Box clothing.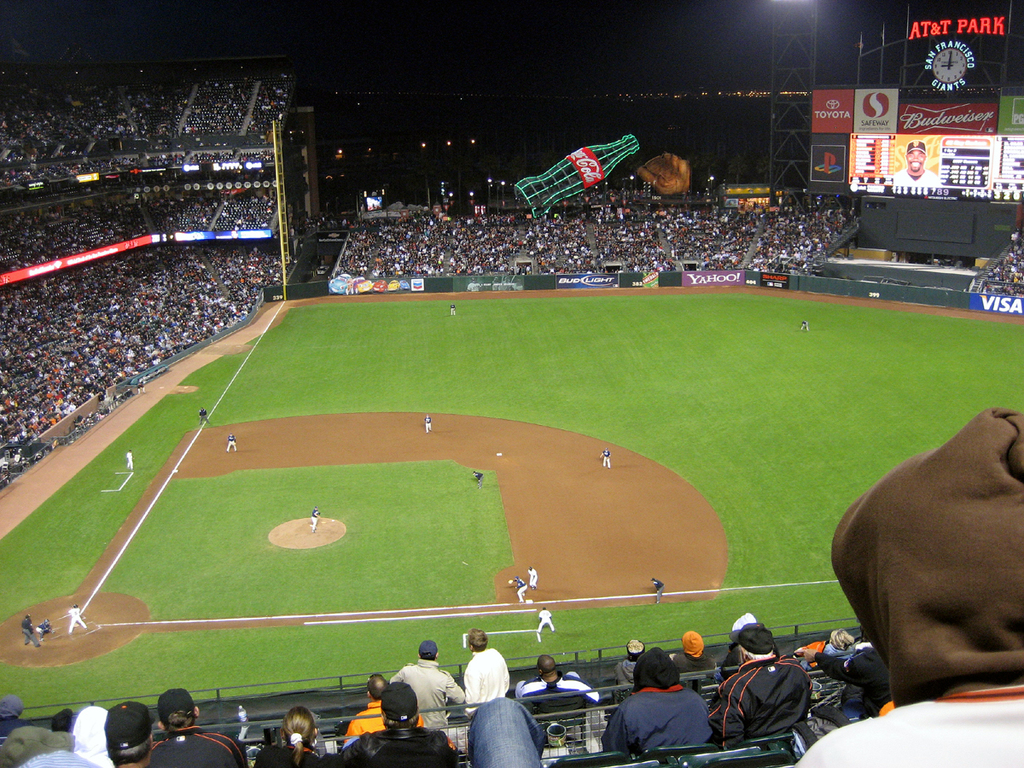
538,609,557,633.
